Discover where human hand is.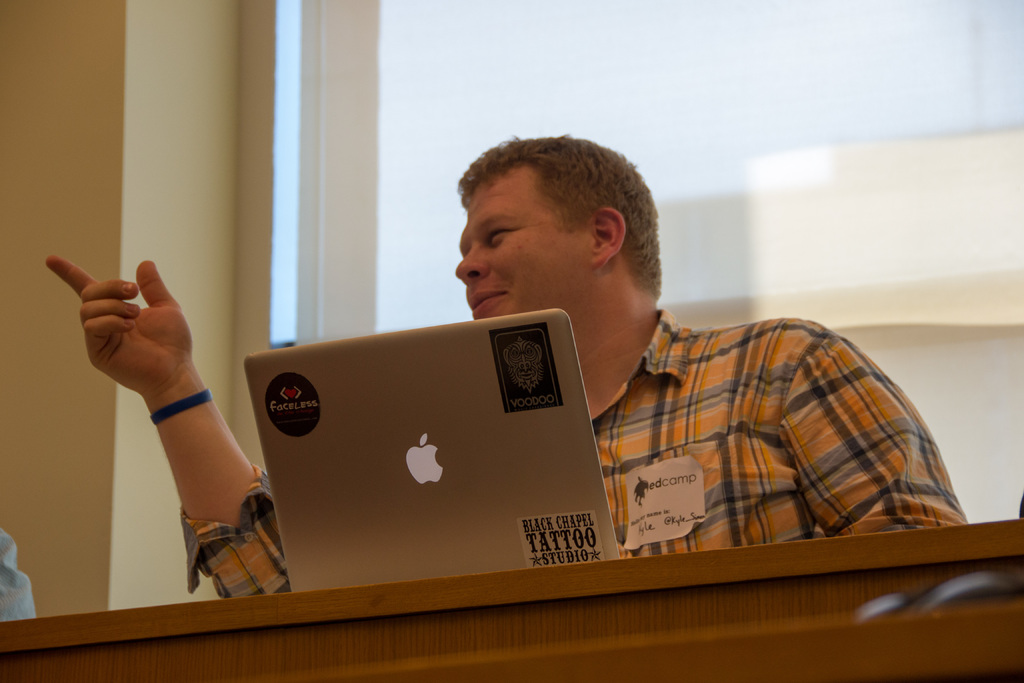
Discovered at l=41, t=248, r=225, b=422.
